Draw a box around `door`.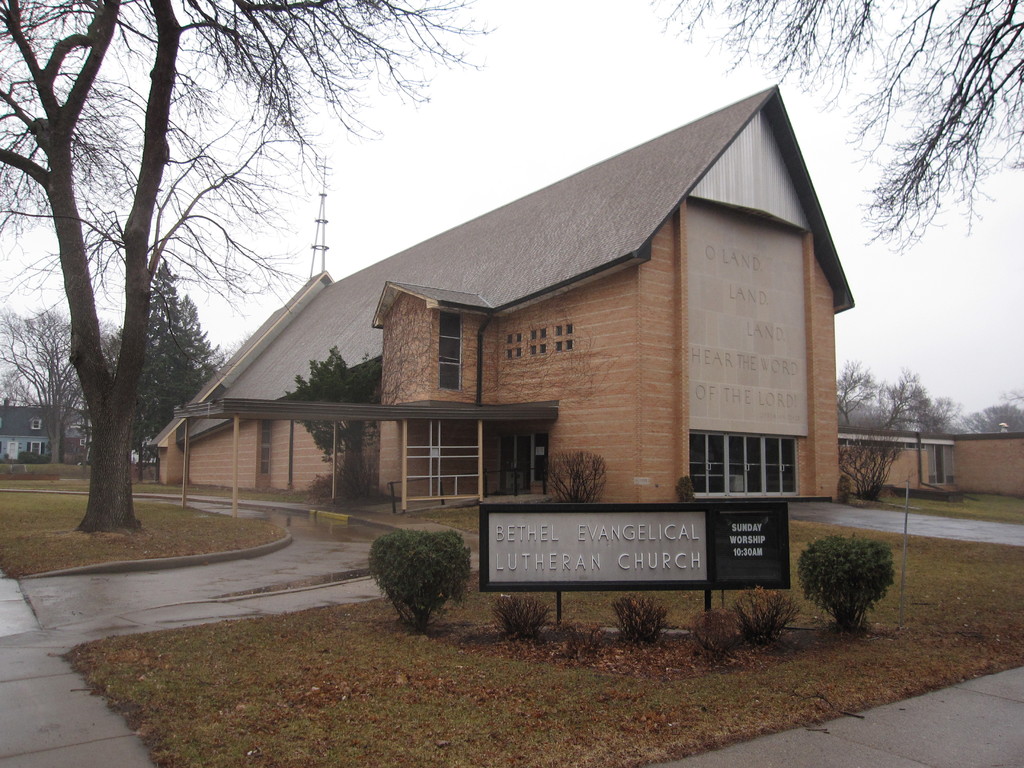
select_region(8, 440, 15, 461).
